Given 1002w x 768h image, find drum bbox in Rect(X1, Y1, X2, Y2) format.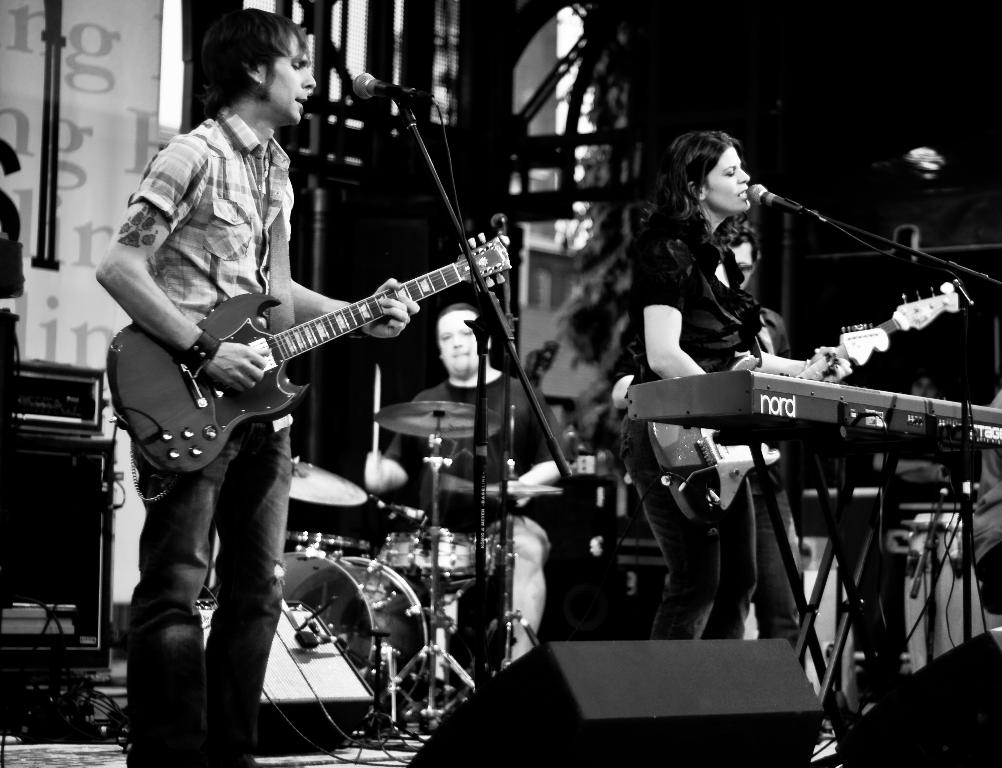
Rect(277, 453, 385, 552).
